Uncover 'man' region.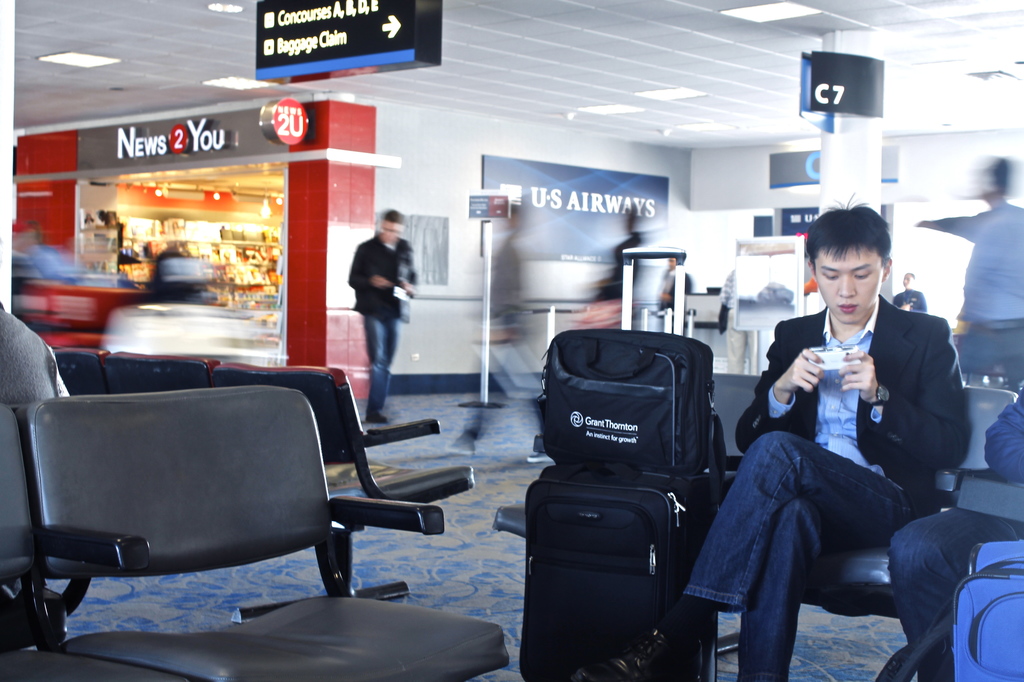
Uncovered: crop(677, 259, 969, 672).
